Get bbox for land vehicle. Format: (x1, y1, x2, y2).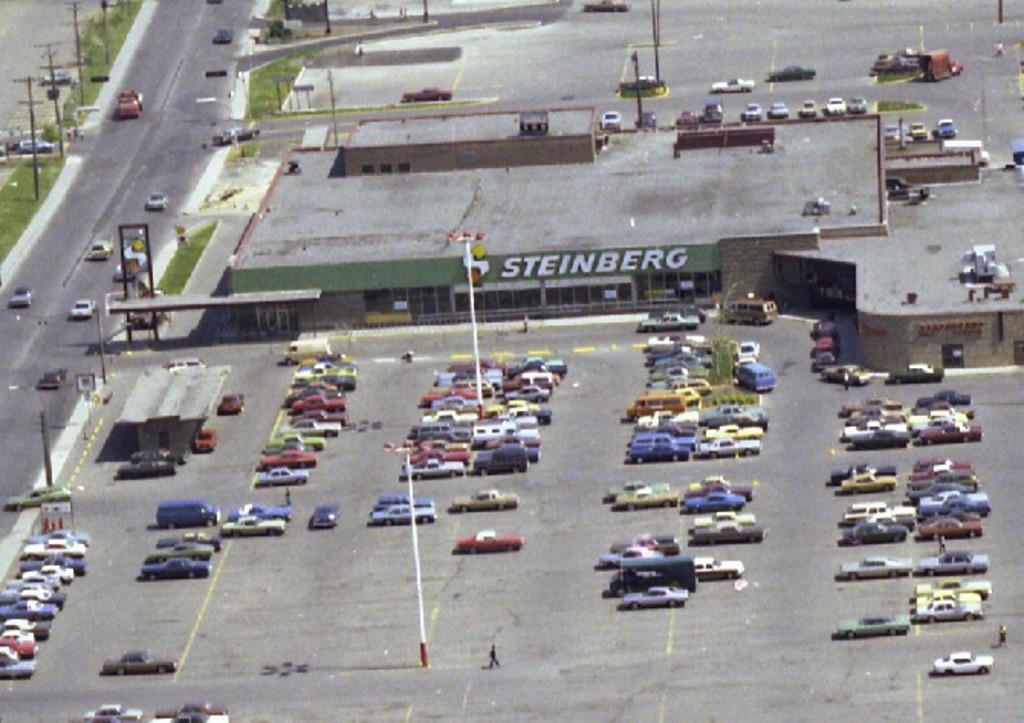
(0, 478, 70, 514).
